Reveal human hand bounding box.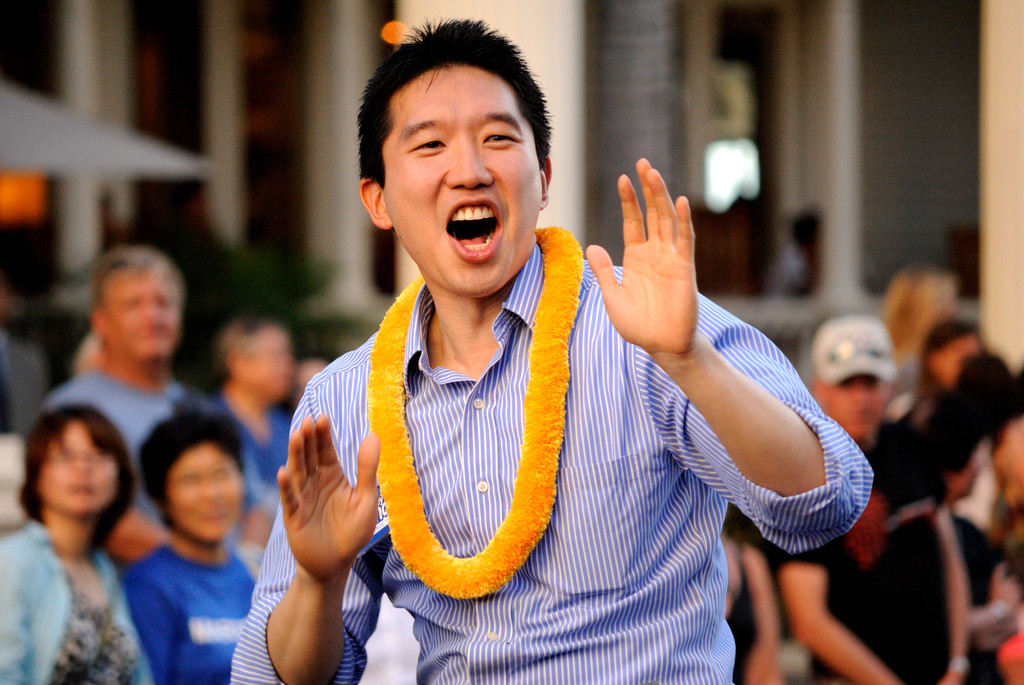
Revealed: bbox(992, 561, 1023, 618).
